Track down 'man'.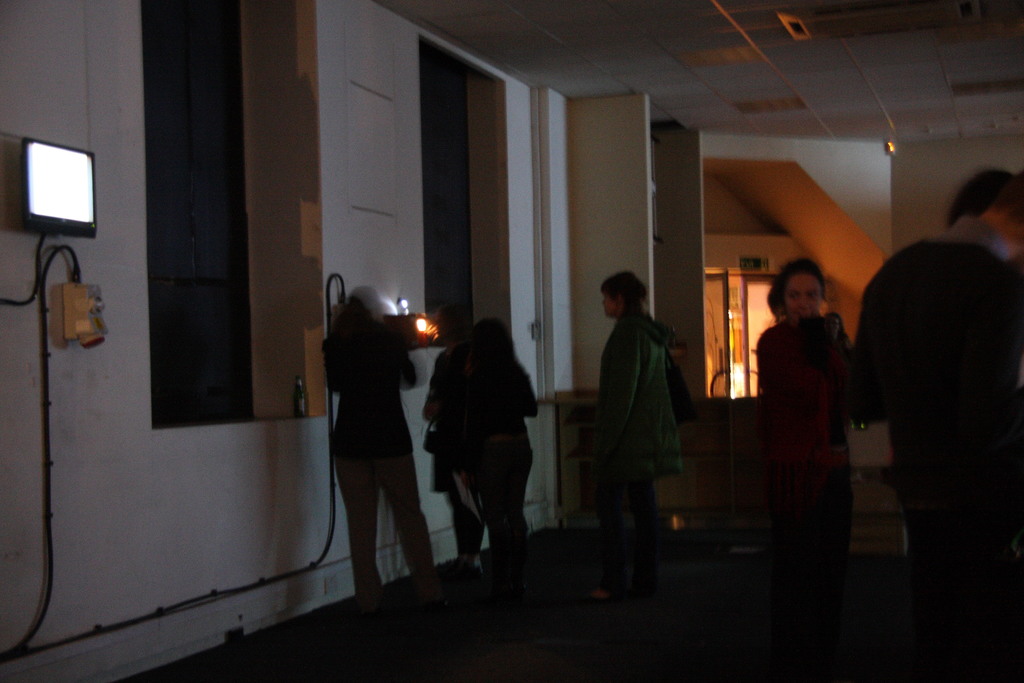
Tracked to {"x1": 850, "y1": 165, "x2": 1023, "y2": 582}.
